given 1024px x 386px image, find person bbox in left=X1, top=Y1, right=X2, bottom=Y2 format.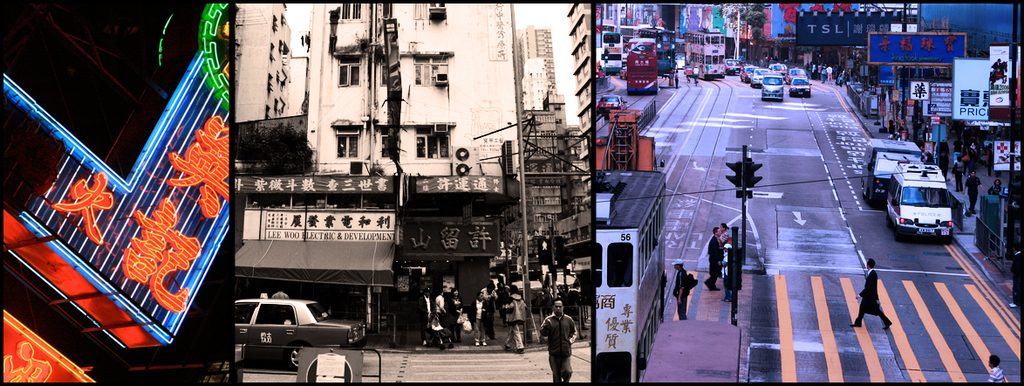
left=846, top=257, right=895, bottom=332.
